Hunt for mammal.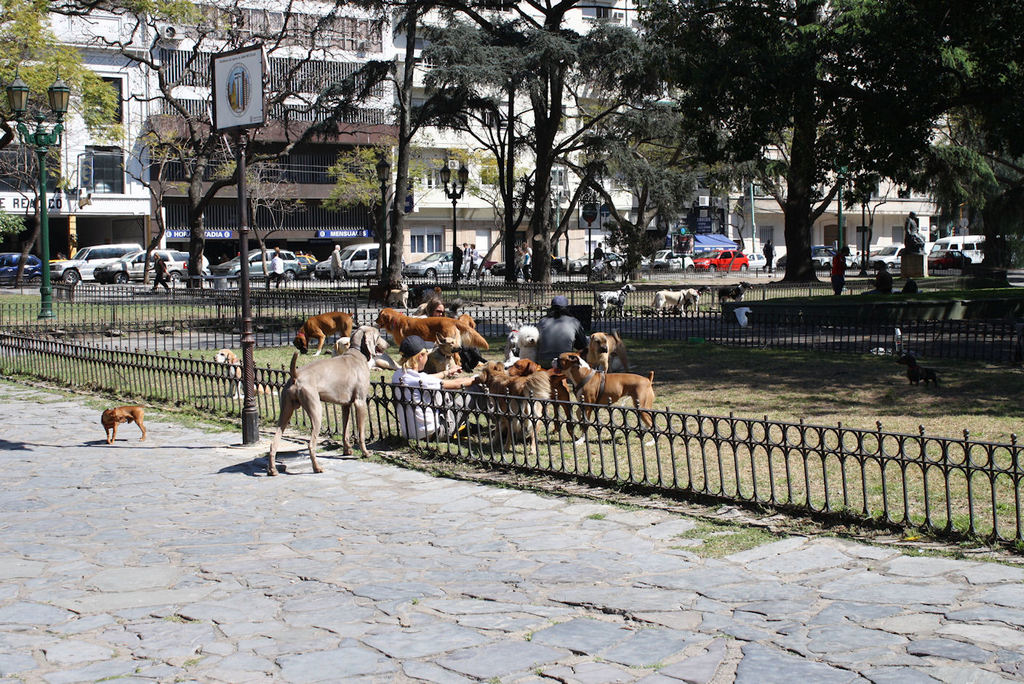
Hunted down at pyautogui.locateOnScreen(264, 250, 281, 285).
